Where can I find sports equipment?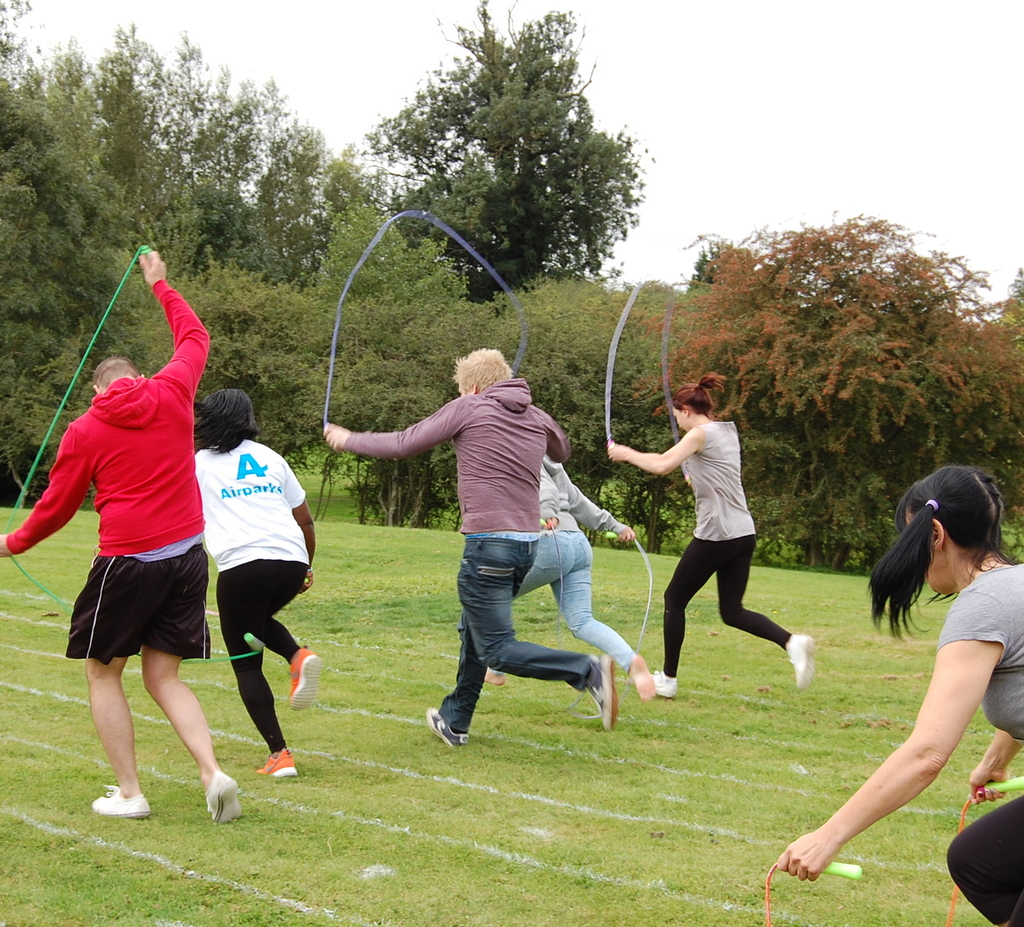
You can find it at 202,767,245,826.
